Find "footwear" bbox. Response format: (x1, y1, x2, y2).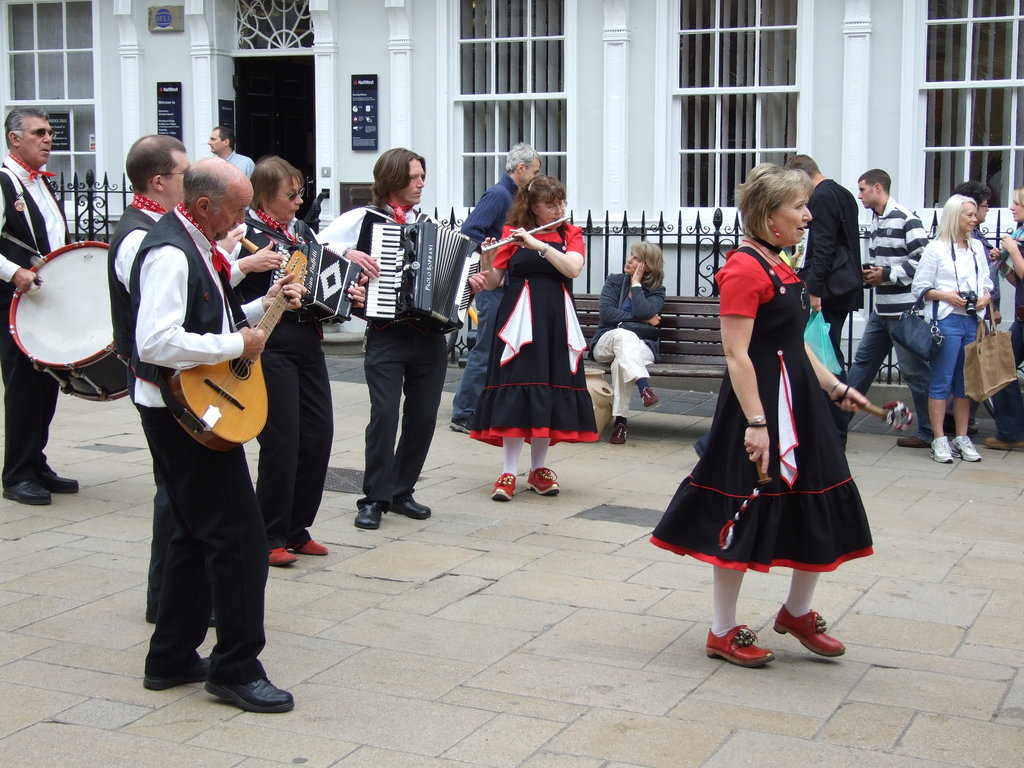
(927, 436, 953, 460).
